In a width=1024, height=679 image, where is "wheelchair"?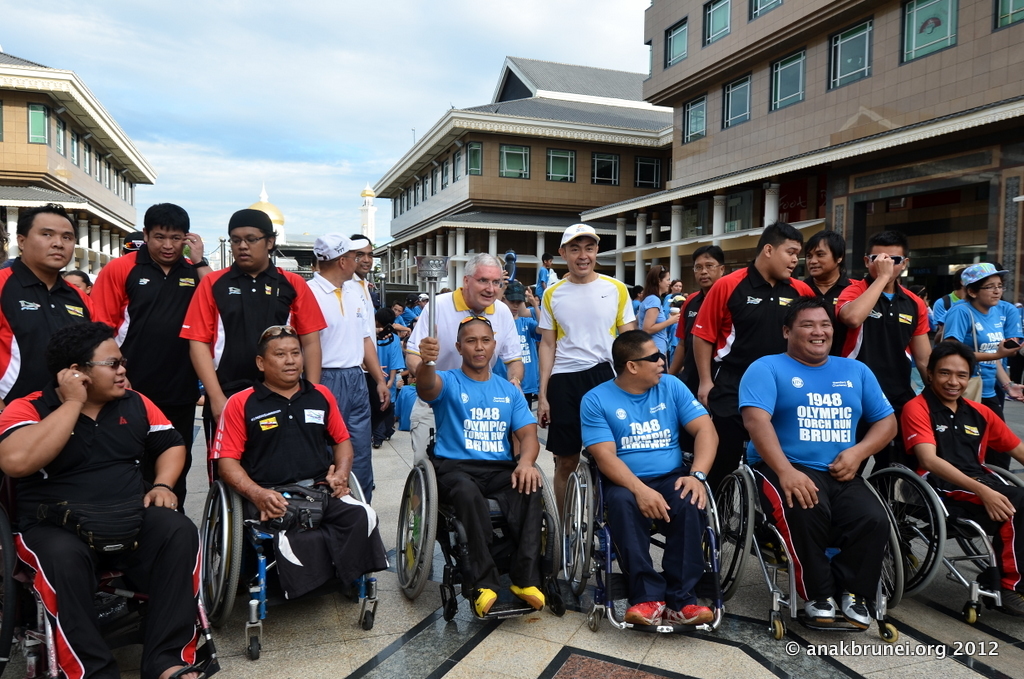
crop(865, 458, 1023, 629).
